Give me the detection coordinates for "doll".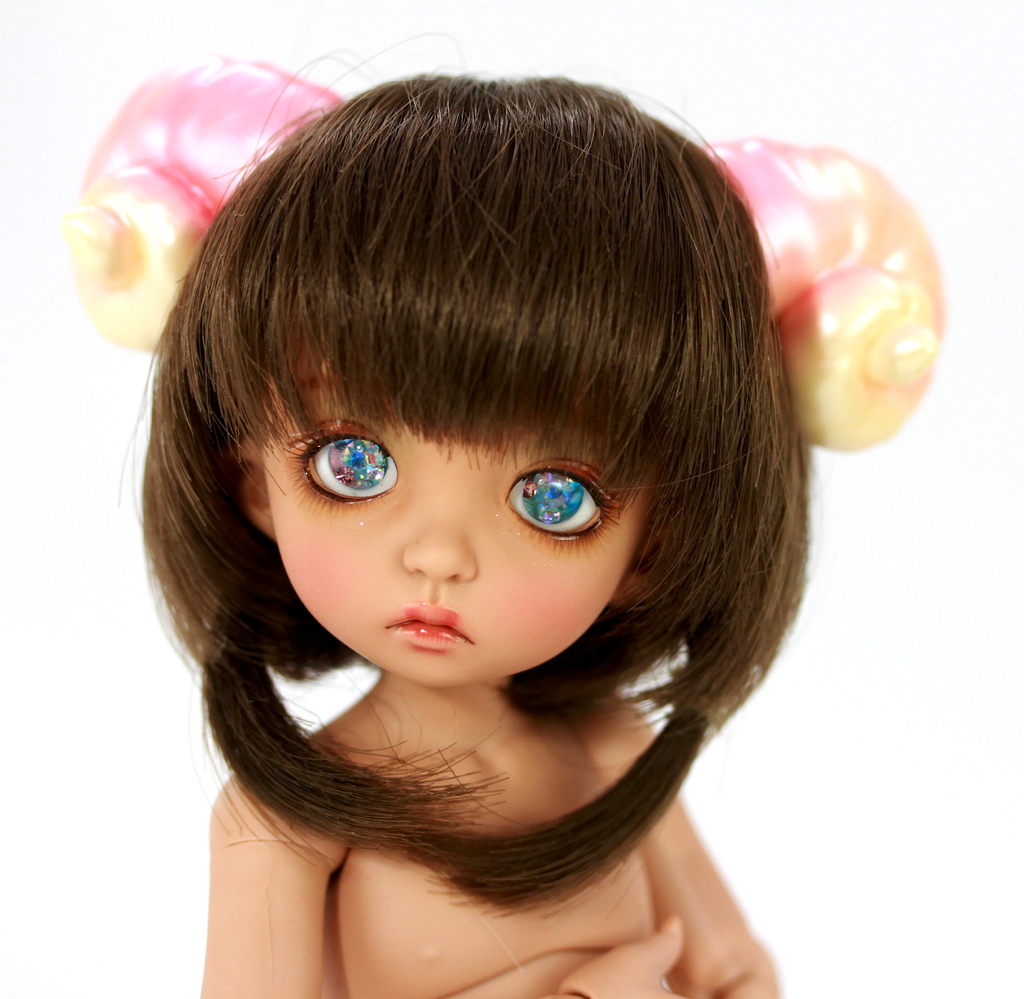
150:49:819:984.
